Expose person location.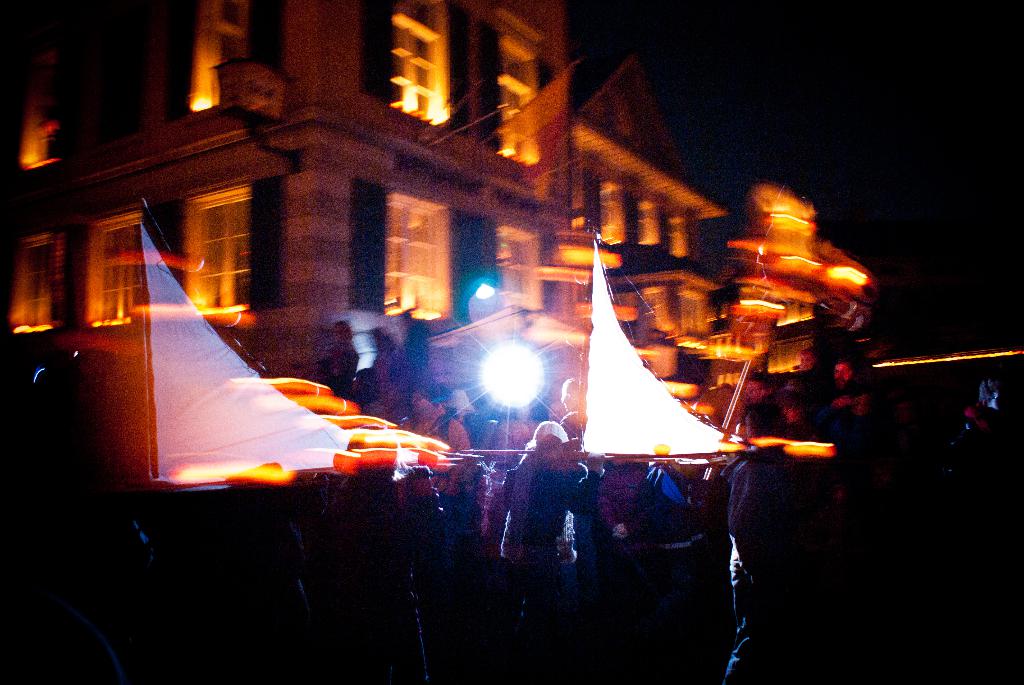
Exposed at region(493, 422, 617, 671).
